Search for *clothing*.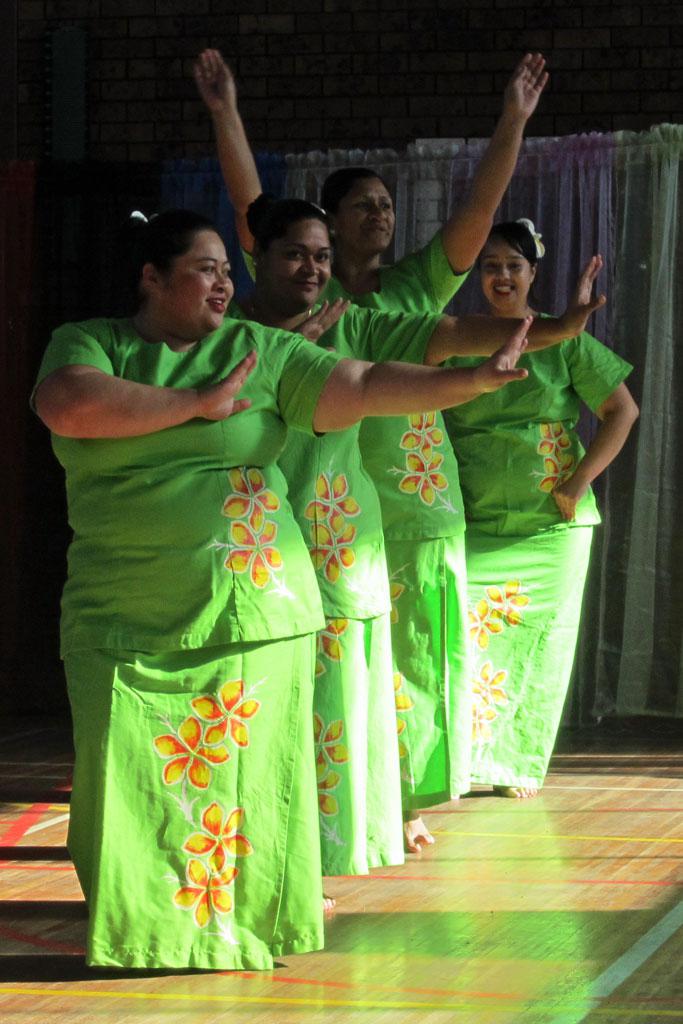
Found at box(337, 232, 479, 808).
